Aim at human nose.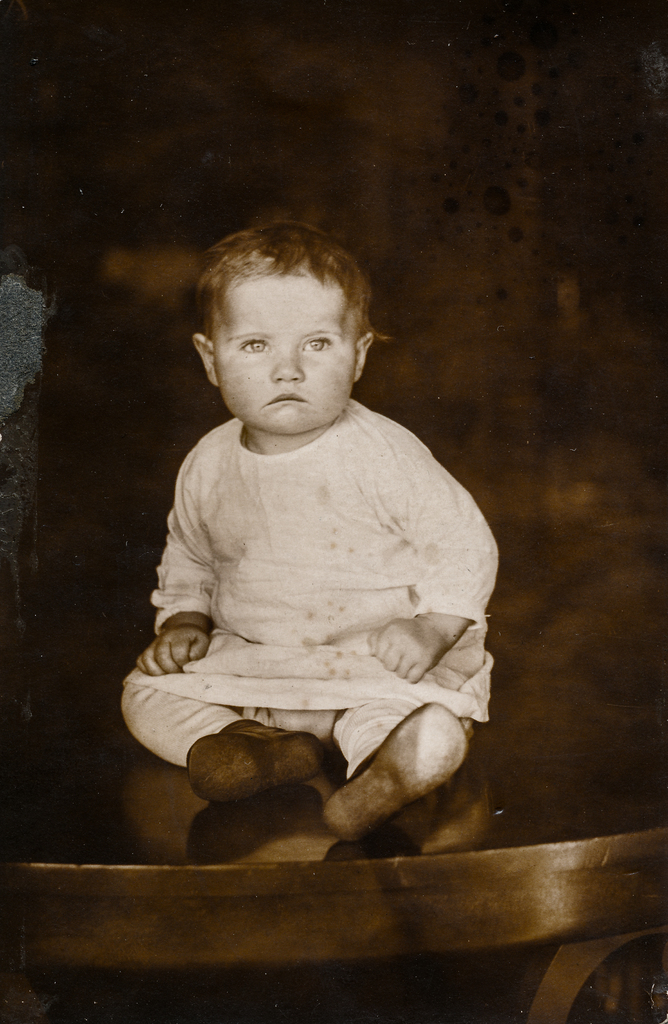
Aimed at bbox=(269, 348, 306, 381).
